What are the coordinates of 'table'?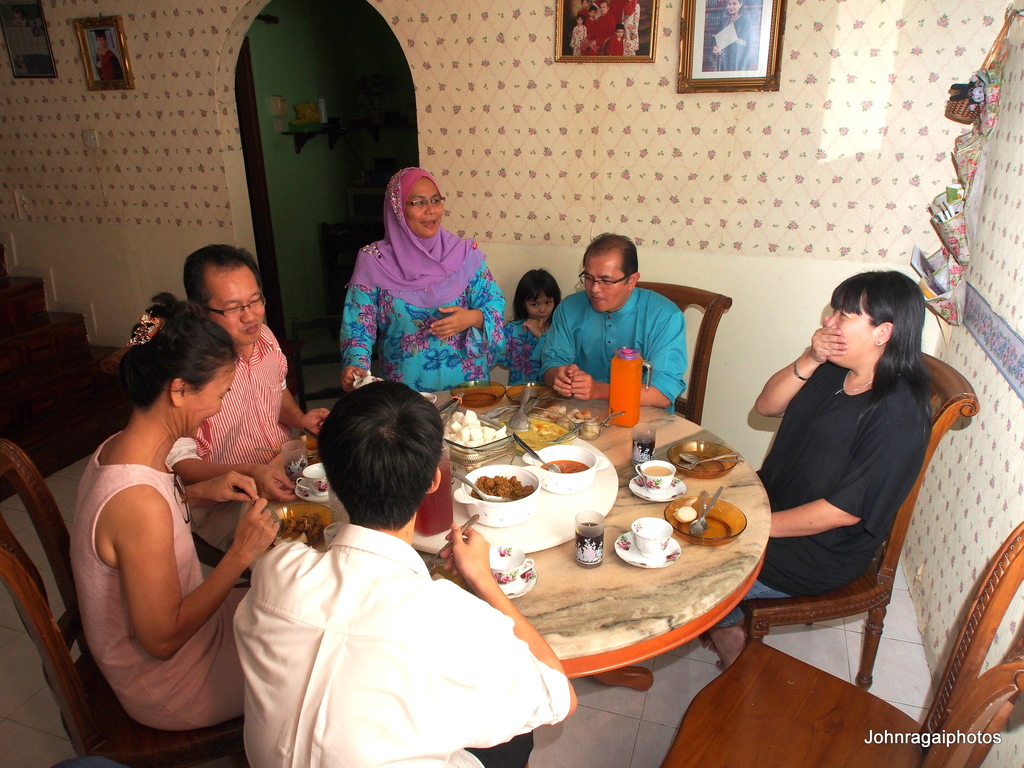
x1=250 y1=384 x2=772 y2=696.
